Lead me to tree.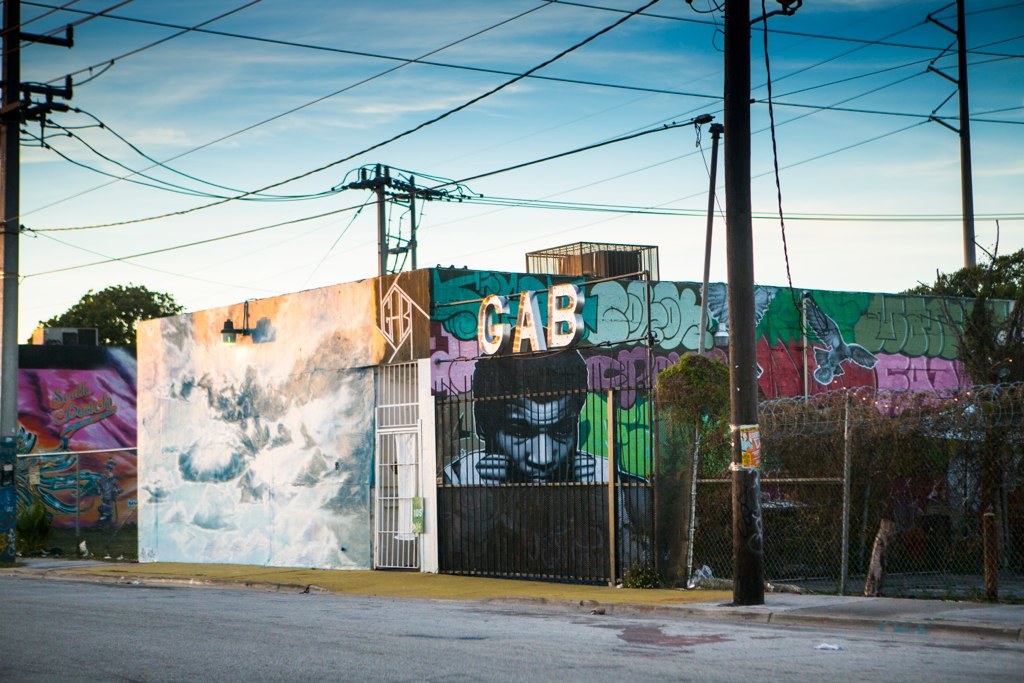
Lead to [895, 247, 1023, 383].
